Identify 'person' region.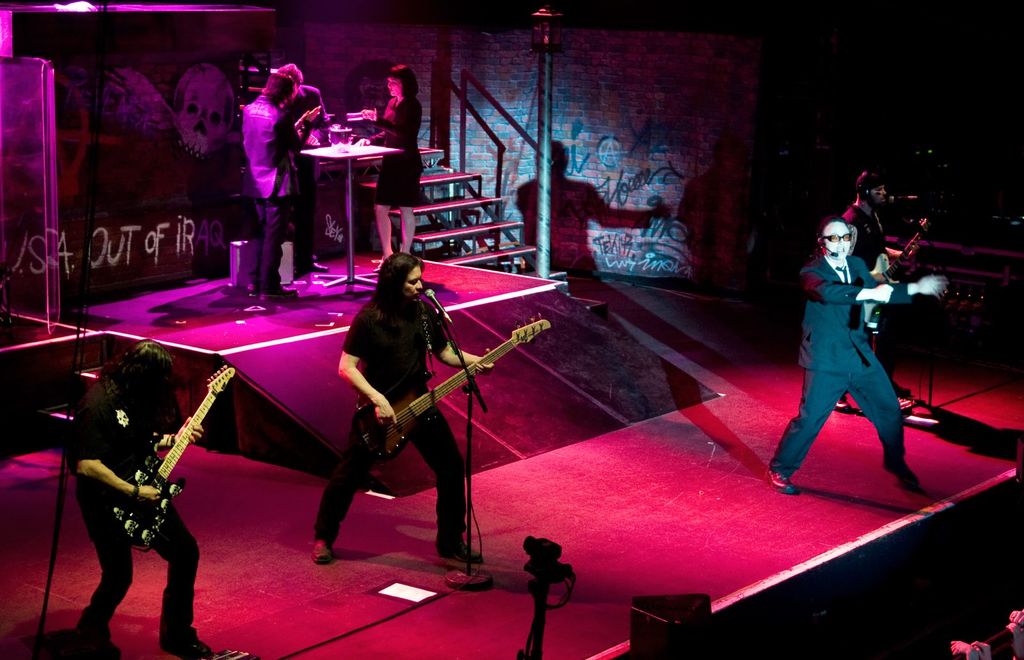
Region: (364,64,429,258).
